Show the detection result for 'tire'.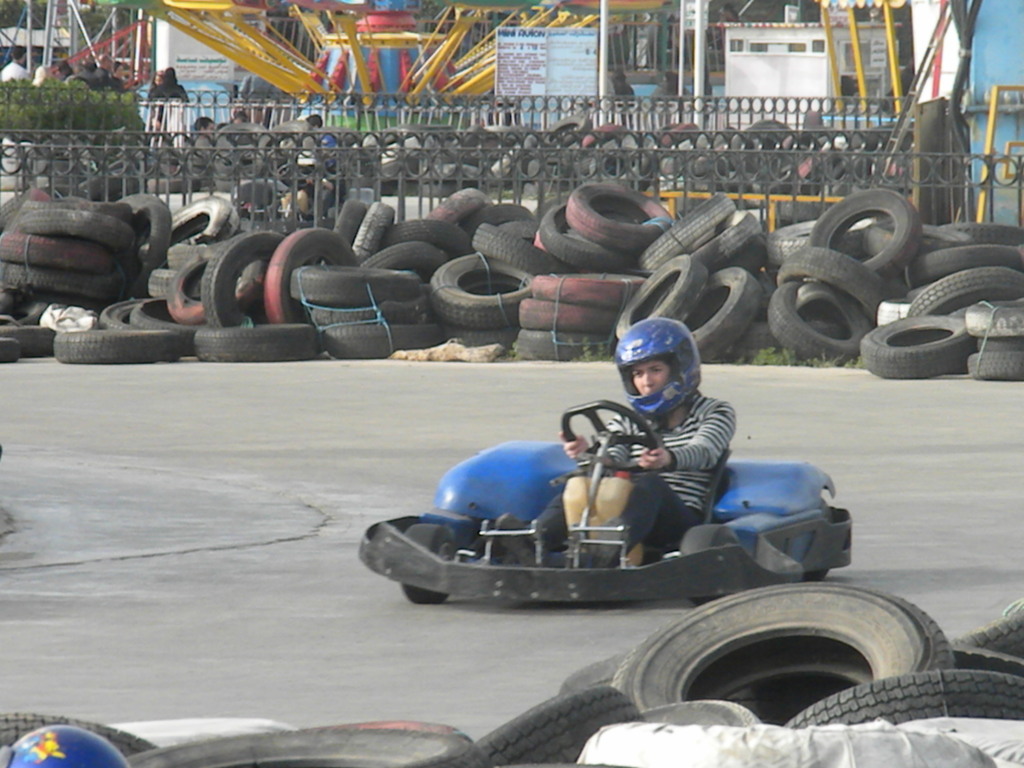
box=[625, 597, 949, 726].
